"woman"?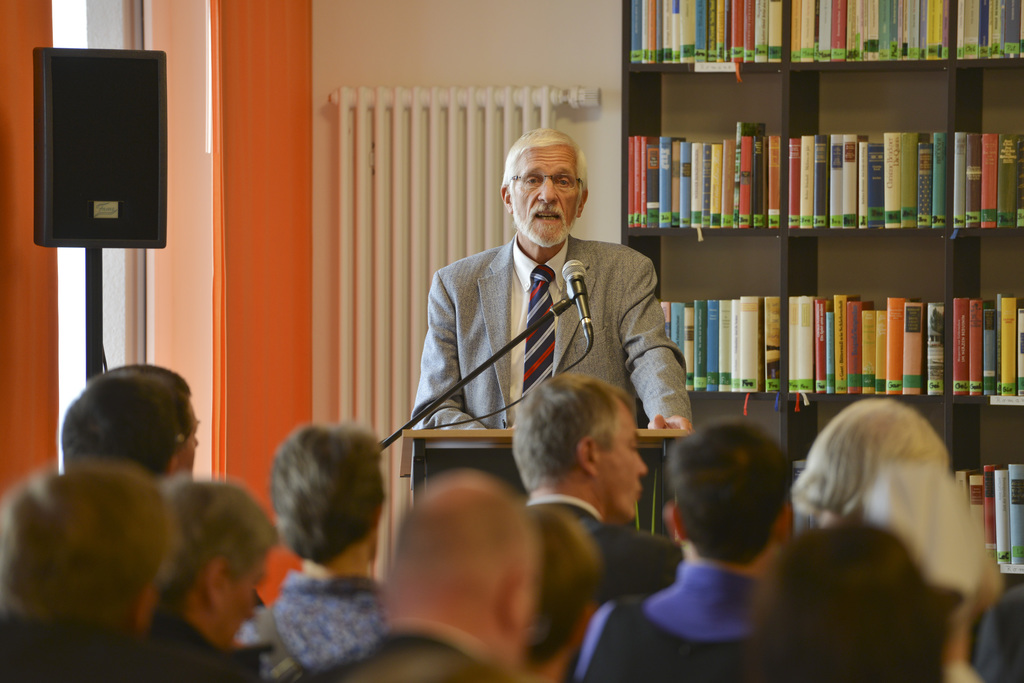
x1=774, y1=394, x2=950, y2=531
